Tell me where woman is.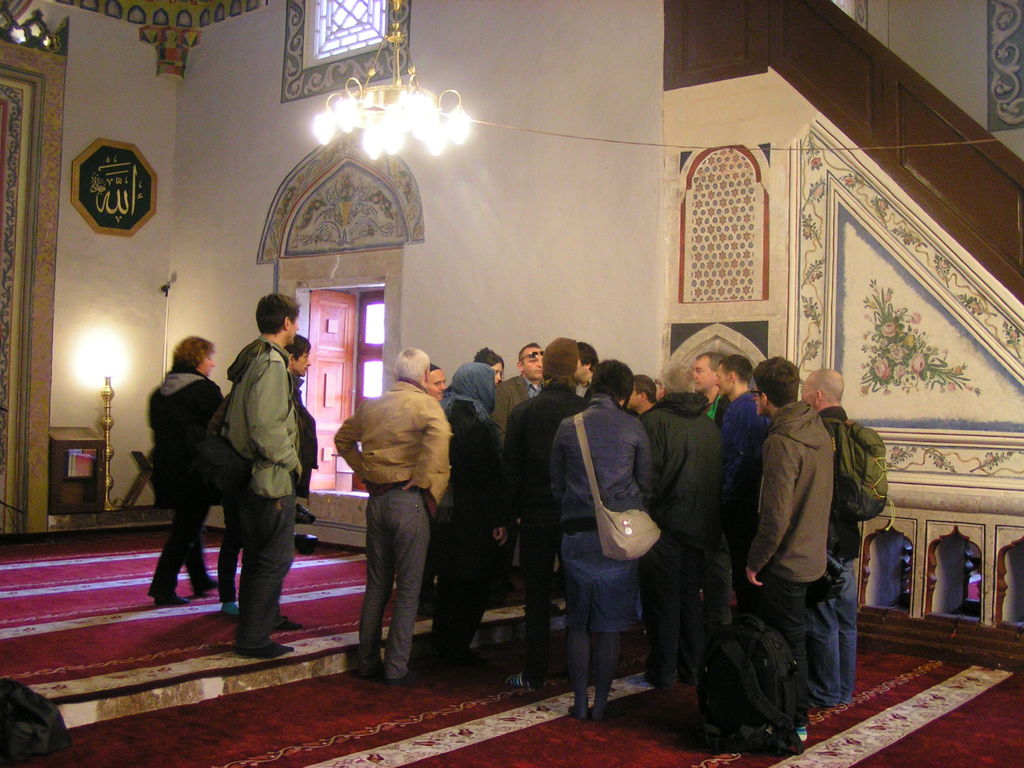
woman is at bbox(426, 362, 516, 687).
